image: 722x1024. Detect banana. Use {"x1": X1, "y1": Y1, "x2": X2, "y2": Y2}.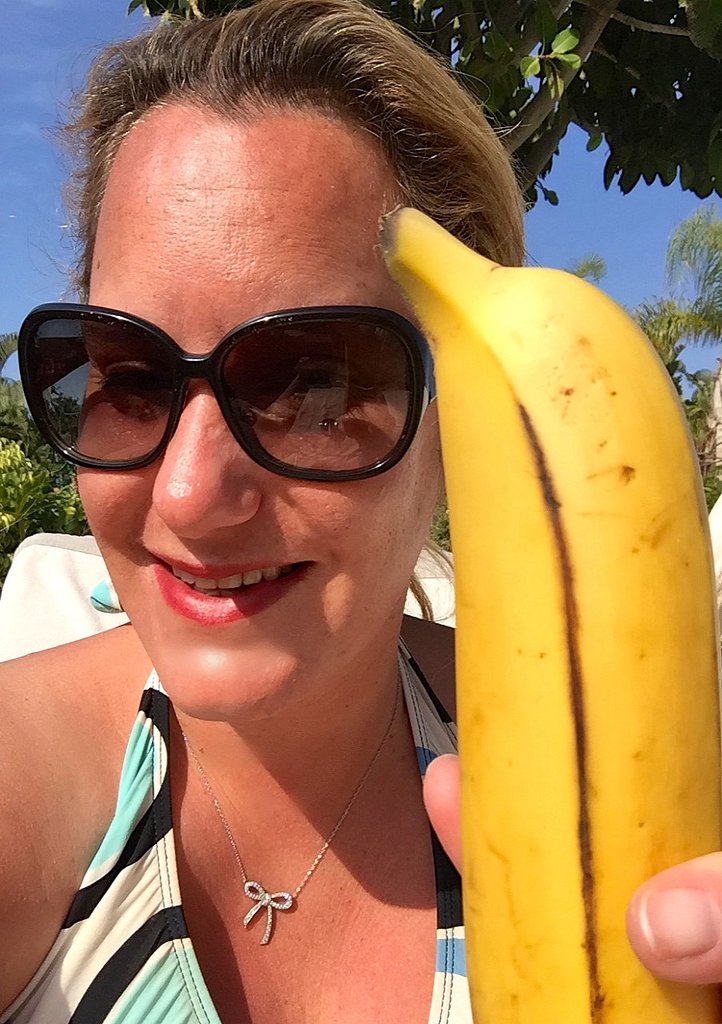
{"x1": 373, "y1": 200, "x2": 721, "y2": 1023}.
